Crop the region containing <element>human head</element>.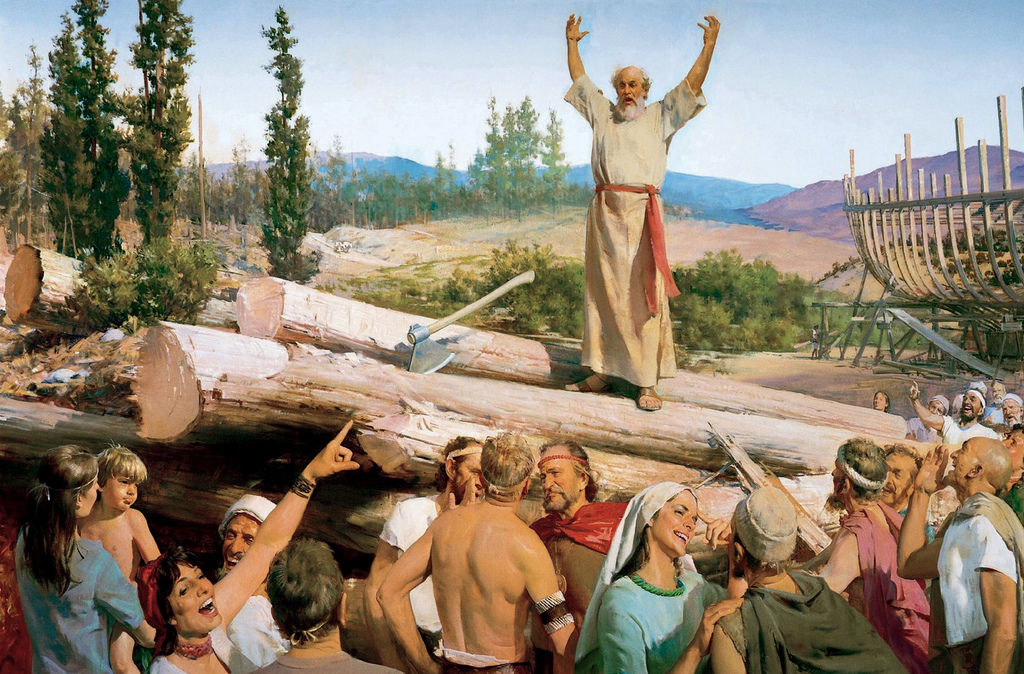
Crop region: left=1001, top=394, right=1023, bottom=430.
